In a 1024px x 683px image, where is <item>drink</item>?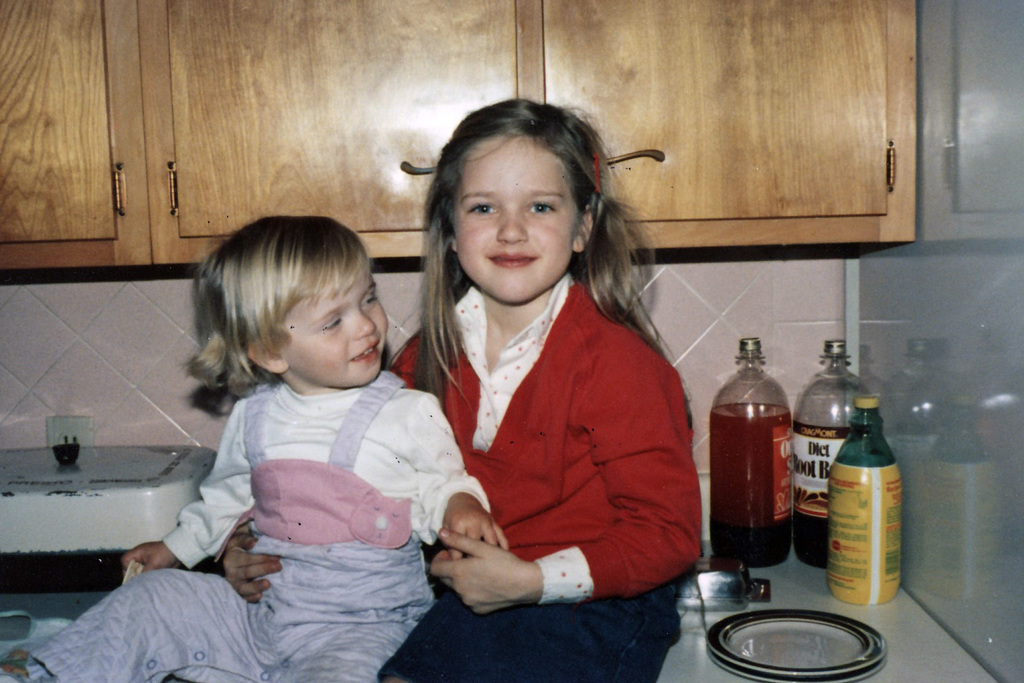
{"x1": 792, "y1": 344, "x2": 869, "y2": 569}.
